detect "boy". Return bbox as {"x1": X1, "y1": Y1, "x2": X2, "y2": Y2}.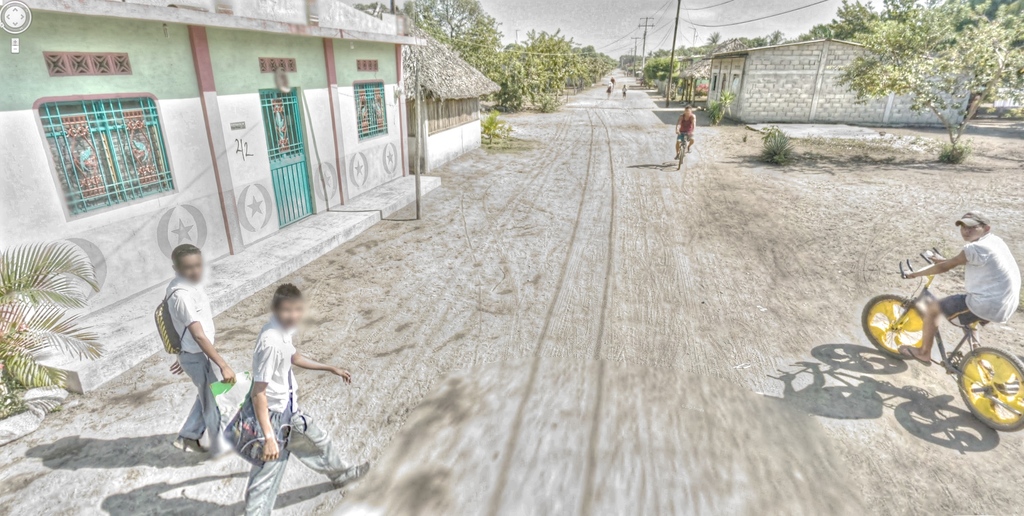
{"x1": 240, "y1": 284, "x2": 370, "y2": 515}.
